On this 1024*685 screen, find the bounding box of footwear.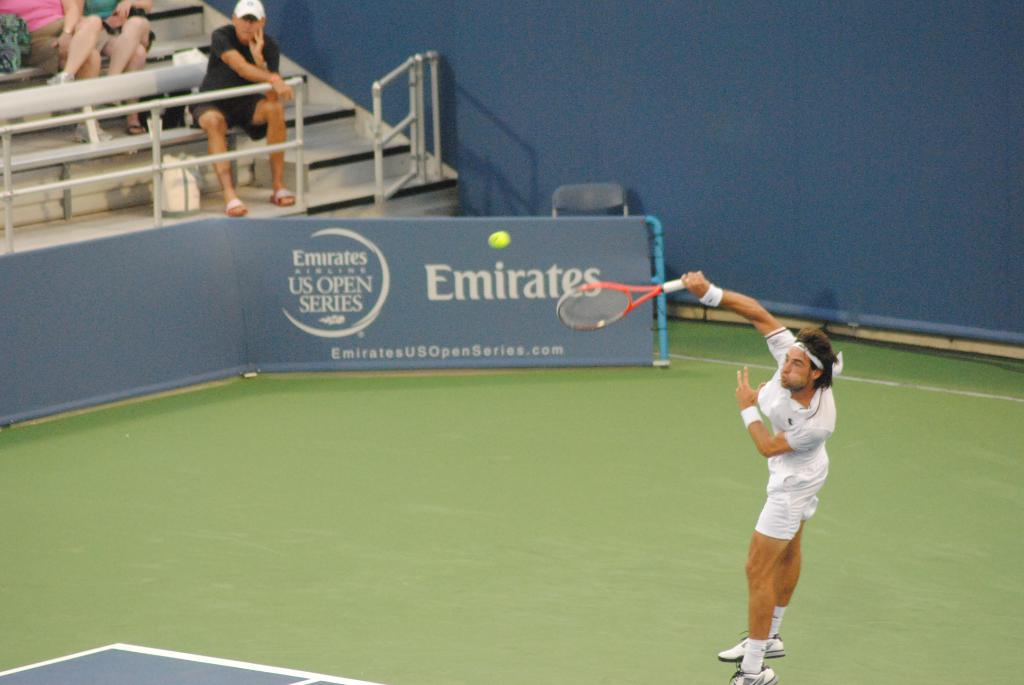
Bounding box: (73,120,113,145).
